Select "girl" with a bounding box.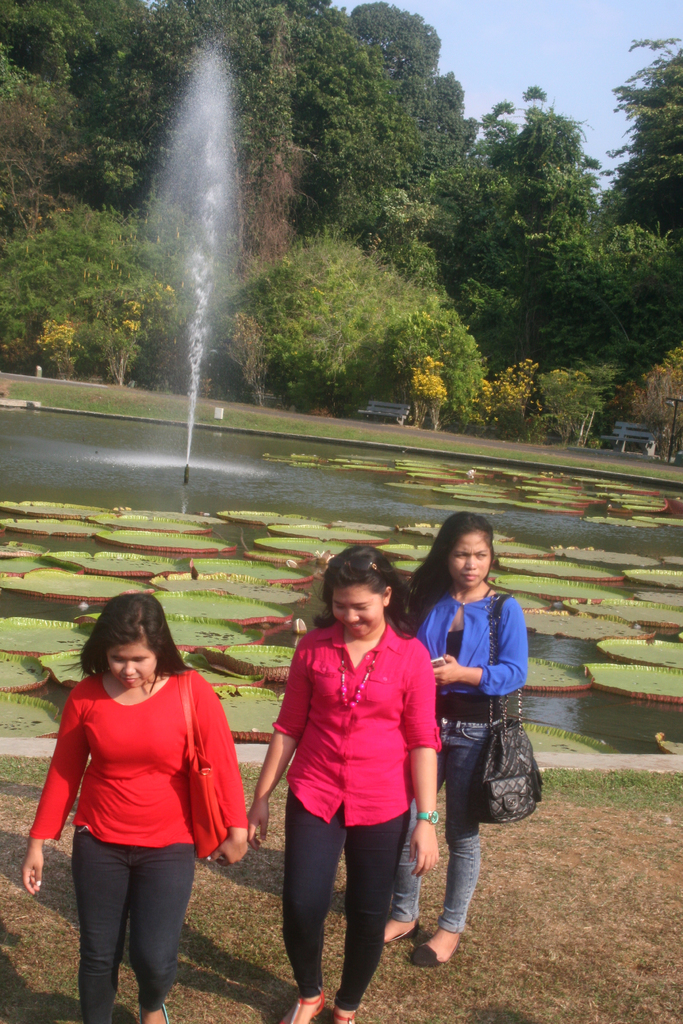
[245,540,439,1023].
